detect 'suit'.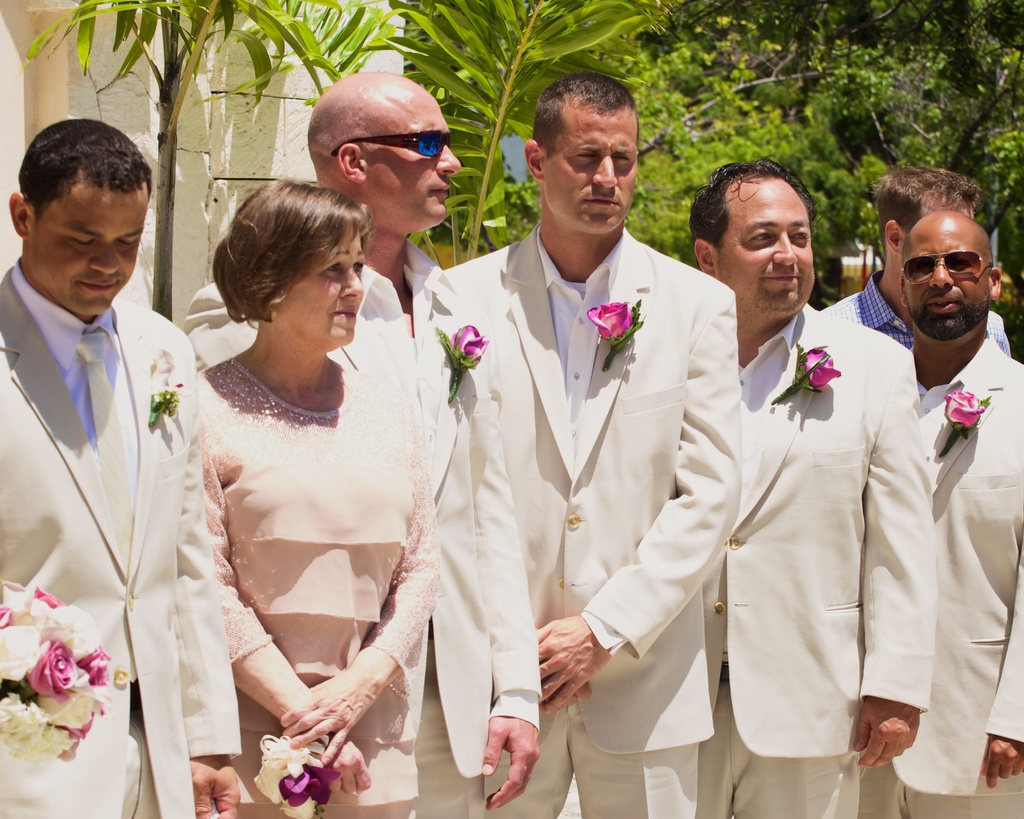
Detected at pyautogui.locateOnScreen(177, 234, 538, 818).
